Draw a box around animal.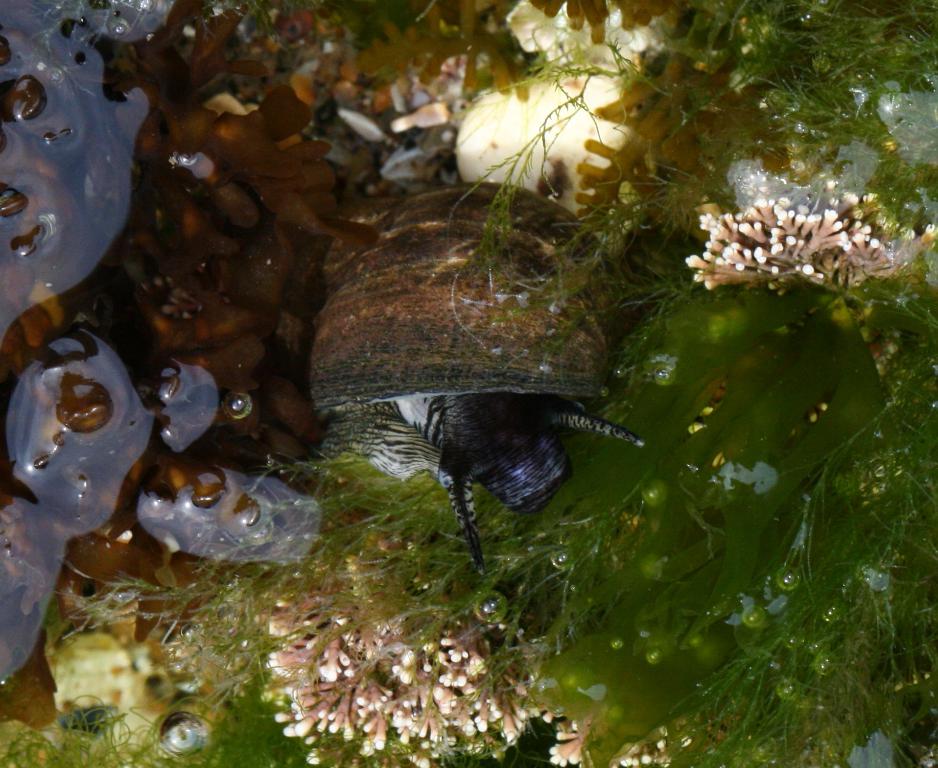
bbox=(395, 398, 650, 584).
